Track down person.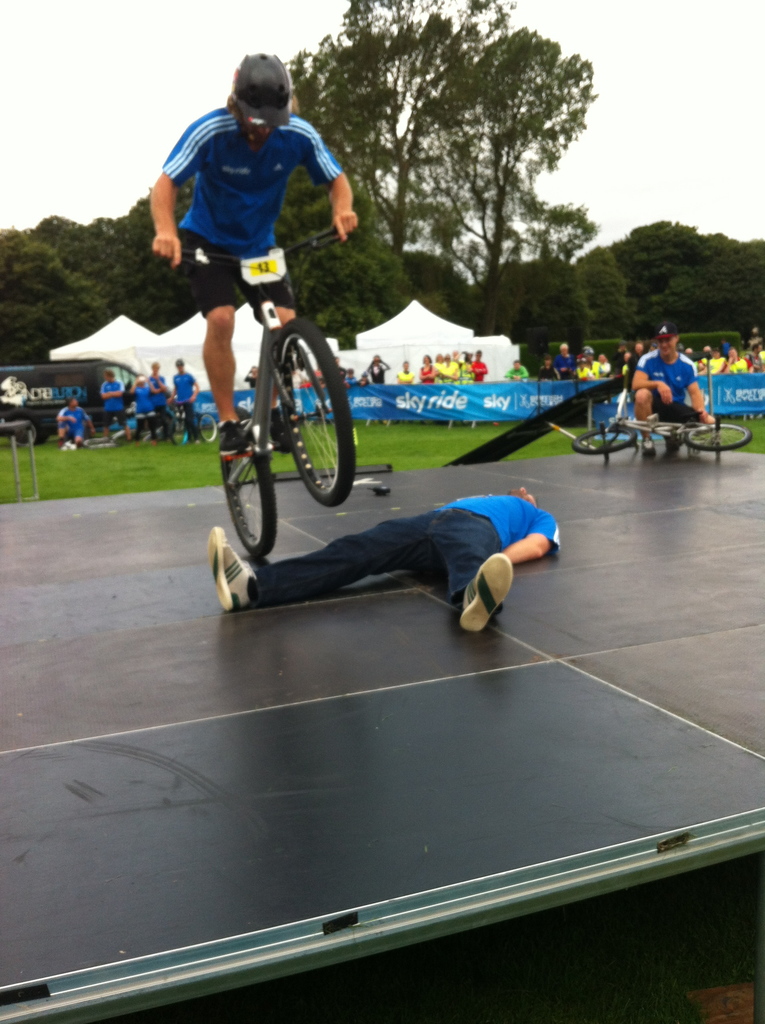
Tracked to (362,344,389,398).
